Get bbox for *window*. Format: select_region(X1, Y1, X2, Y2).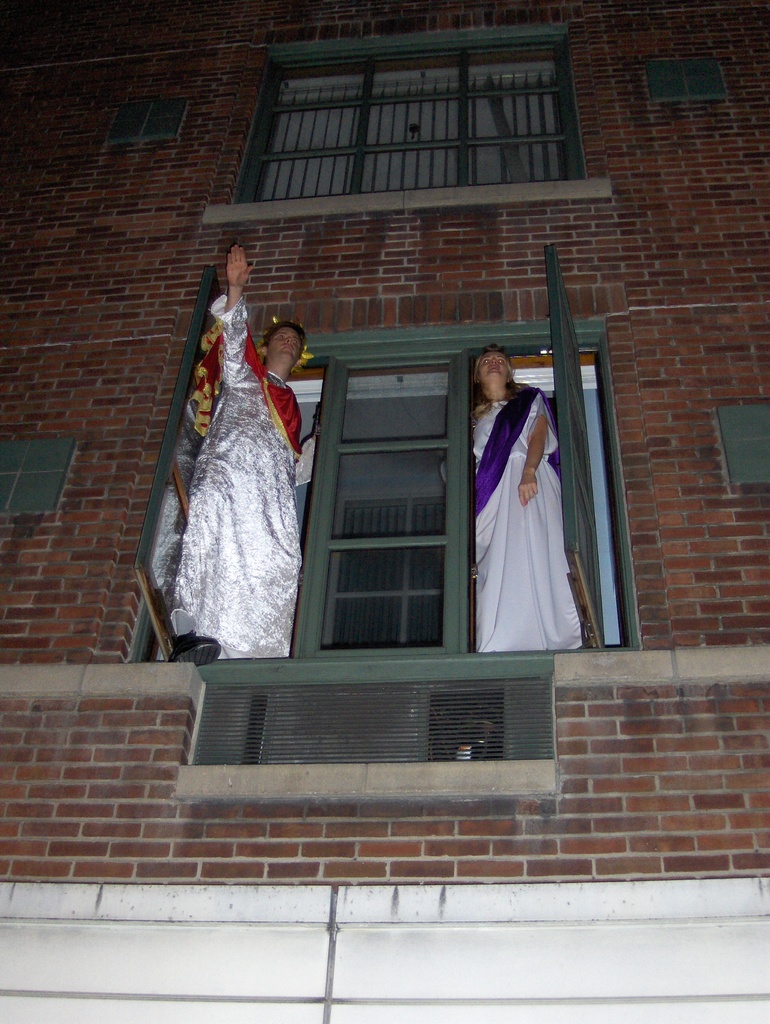
select_region(240, 29, 581, 200).
